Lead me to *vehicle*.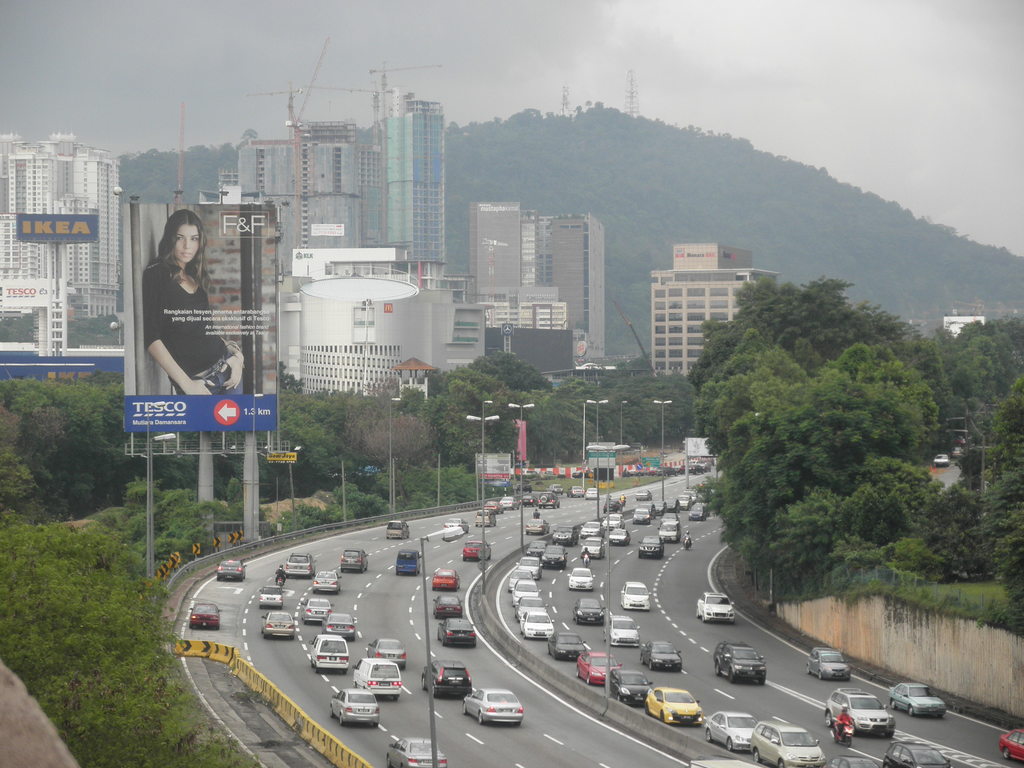
Lead to 637, 490, 652, 501.
